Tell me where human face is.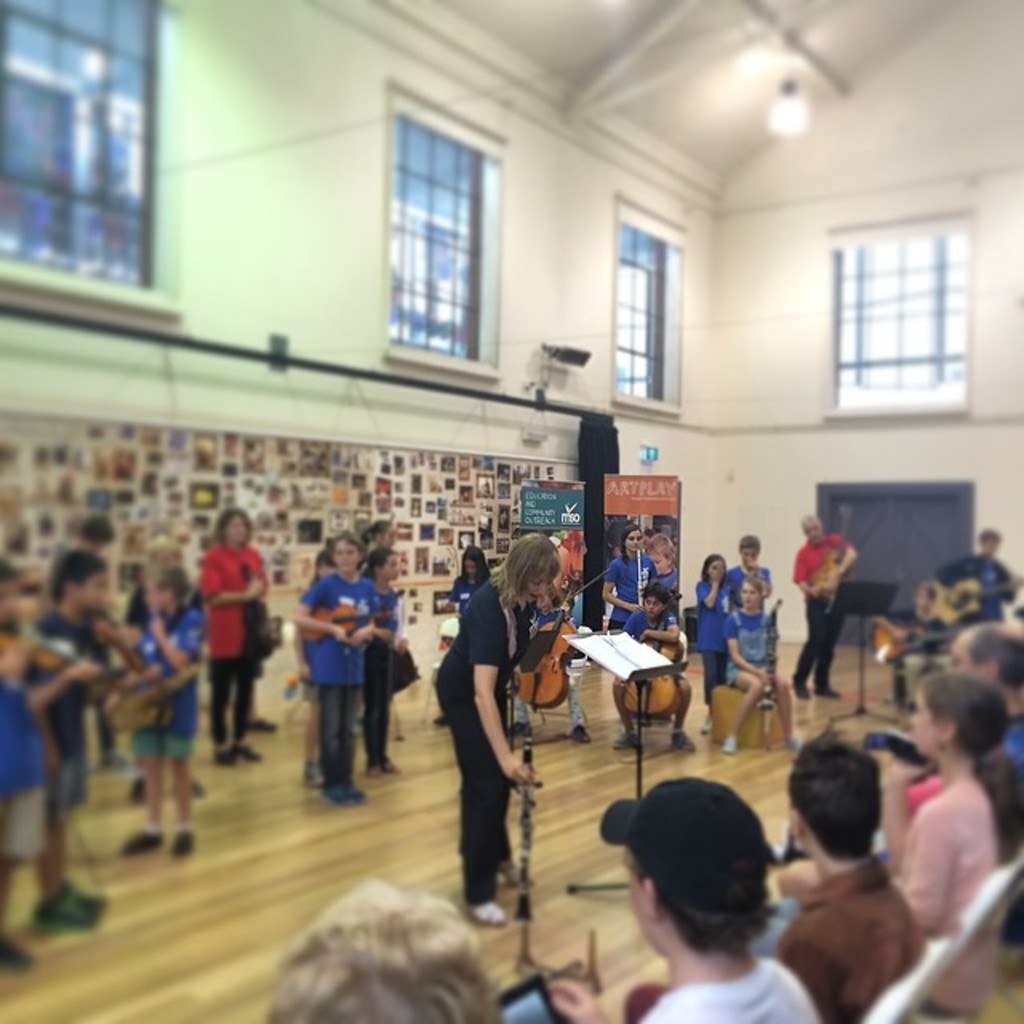
human face is at {"x1": 741, "y1": 544, "x2": 755, "y2": 568}.
